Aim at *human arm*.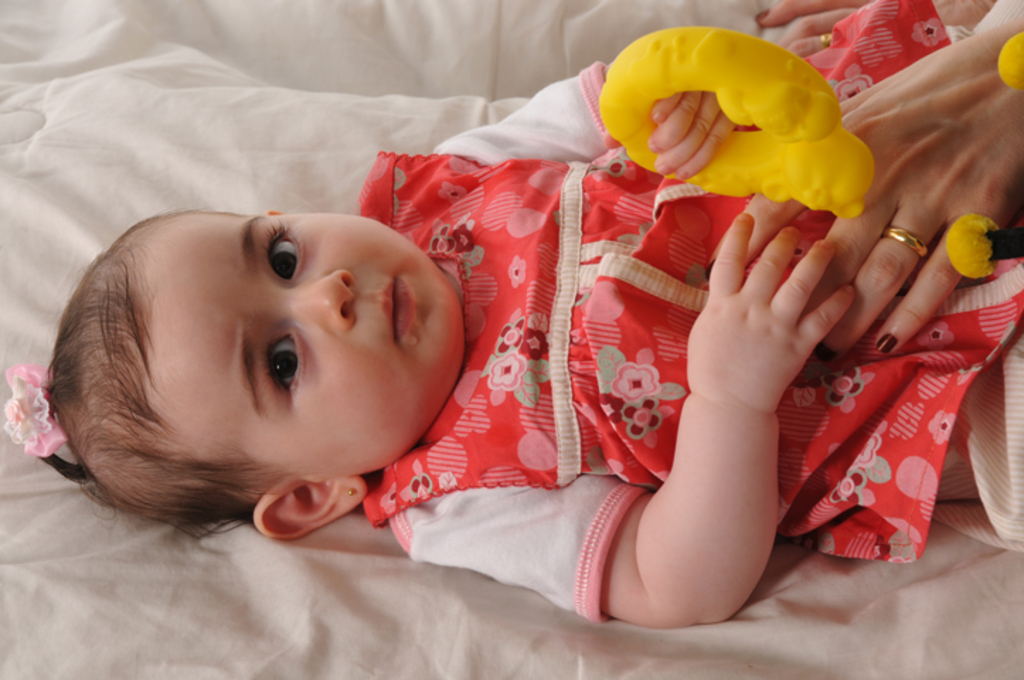
Aimed at l=540, t=246, r=836, b=625.
